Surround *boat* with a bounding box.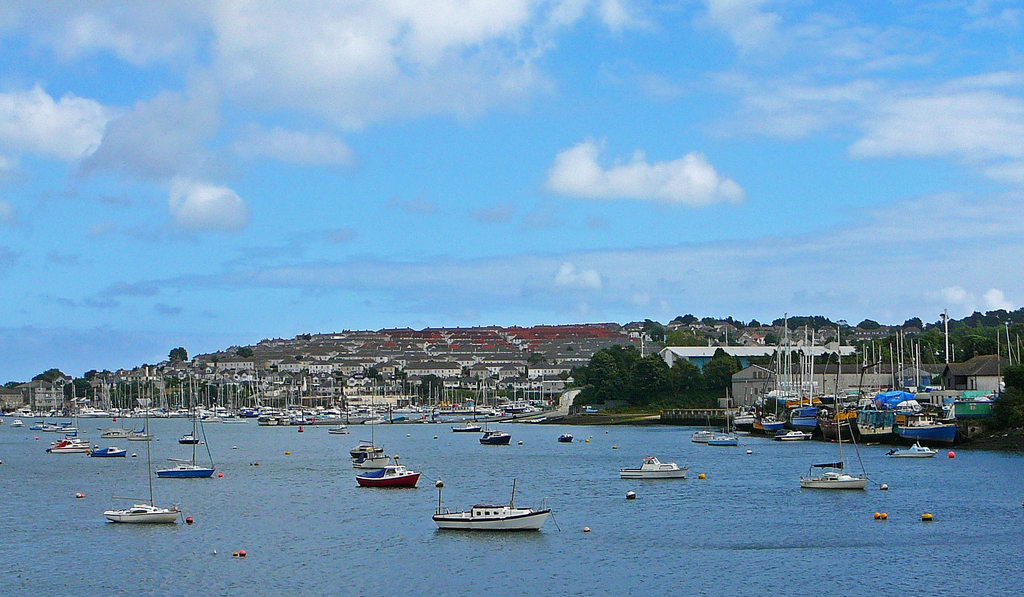
left=690, top=420, right=715, bottom=443.
